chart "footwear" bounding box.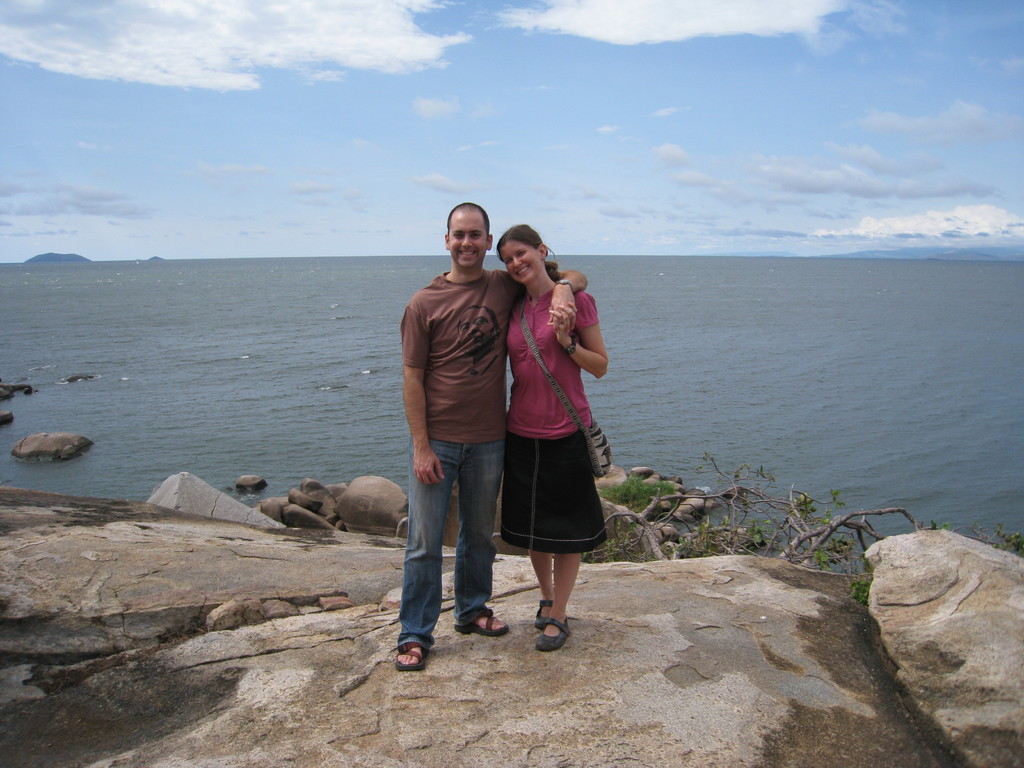
Charted: (x1=454, y1=604, x2=509, y2=634).
